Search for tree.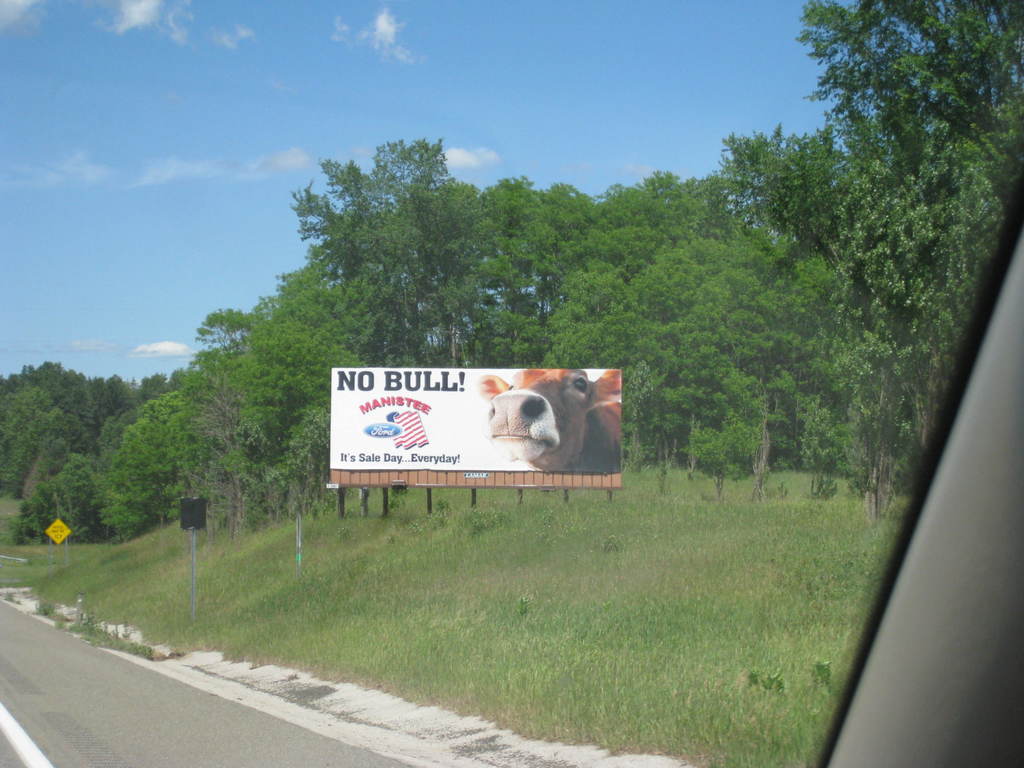
Found at detection(636, 172, 744, 235).
